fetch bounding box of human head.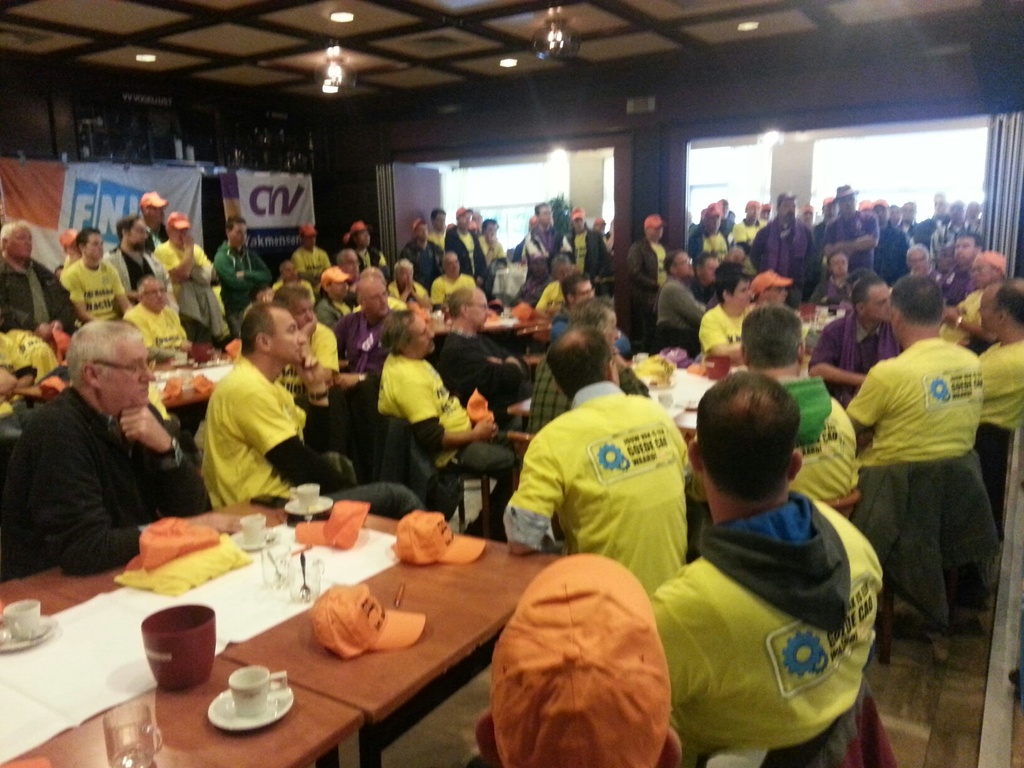
Bbox: bbox=[735, 308, 805, 378].
